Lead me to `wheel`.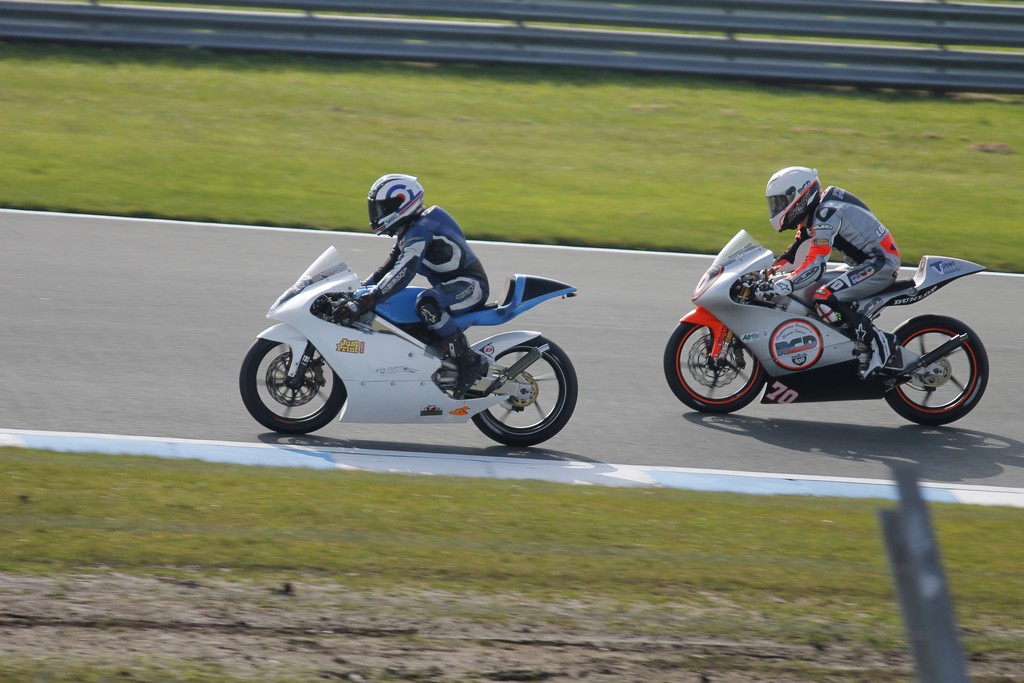
Lead to BBox(899, 320, 975, 419).
